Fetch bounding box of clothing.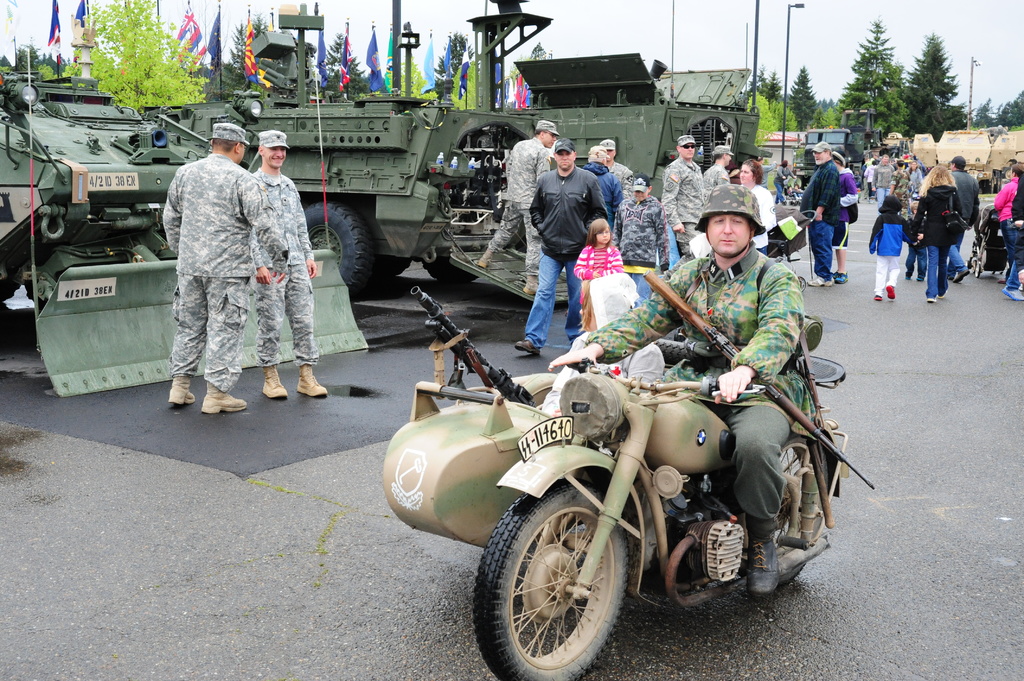
Bbox: {"left": 611, "top": 161, "right": 632, "bottom": 181}.
